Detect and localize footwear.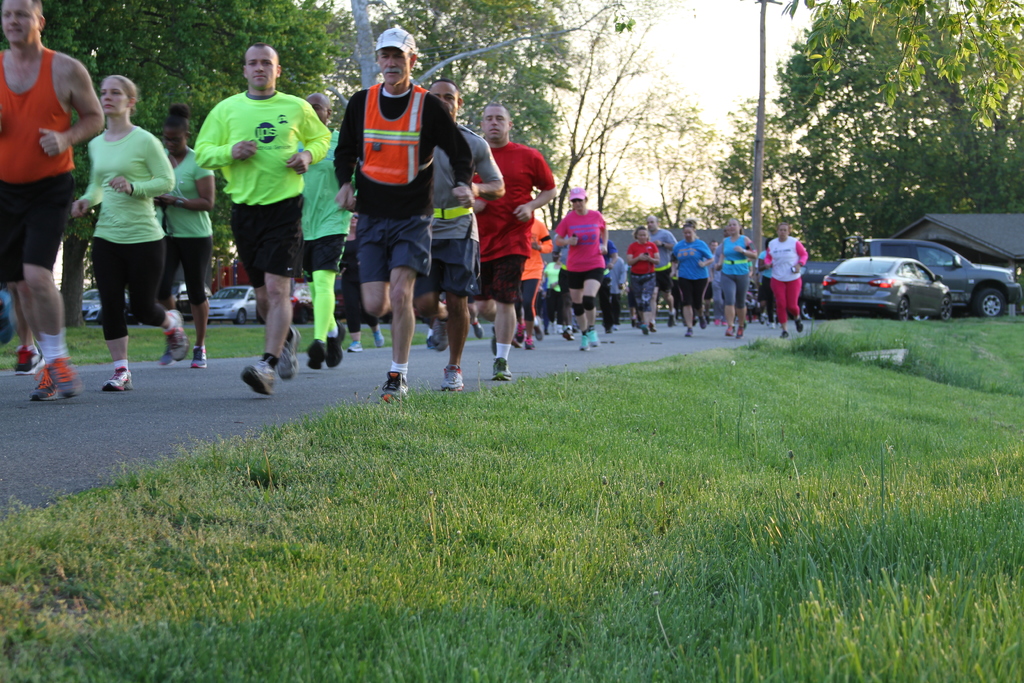
Localized at {"left": 14, "top": 336, "right": 67, "bottom": 404}.
